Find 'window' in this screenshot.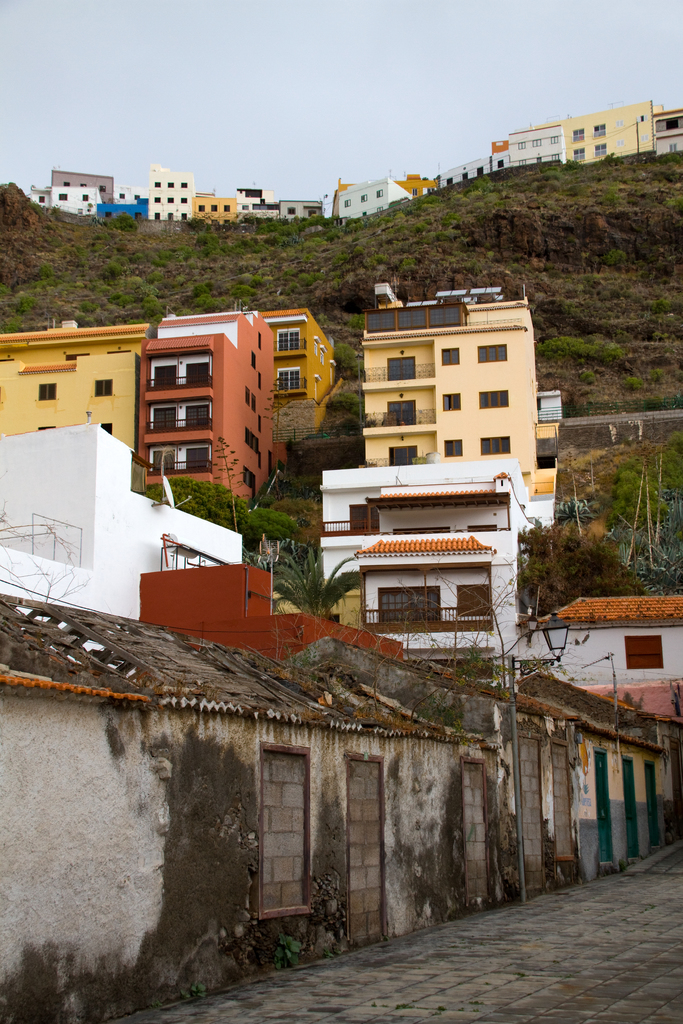
The bounding box for 'window' is BBox(189, 364, 206, 381).
